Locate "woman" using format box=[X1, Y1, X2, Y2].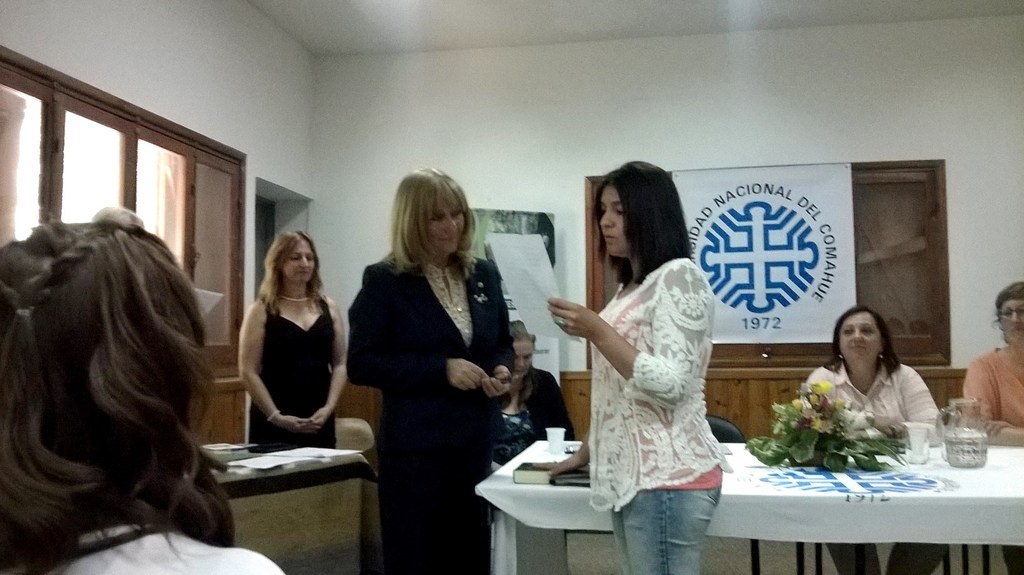
box=[552, 161, 728, 574].
